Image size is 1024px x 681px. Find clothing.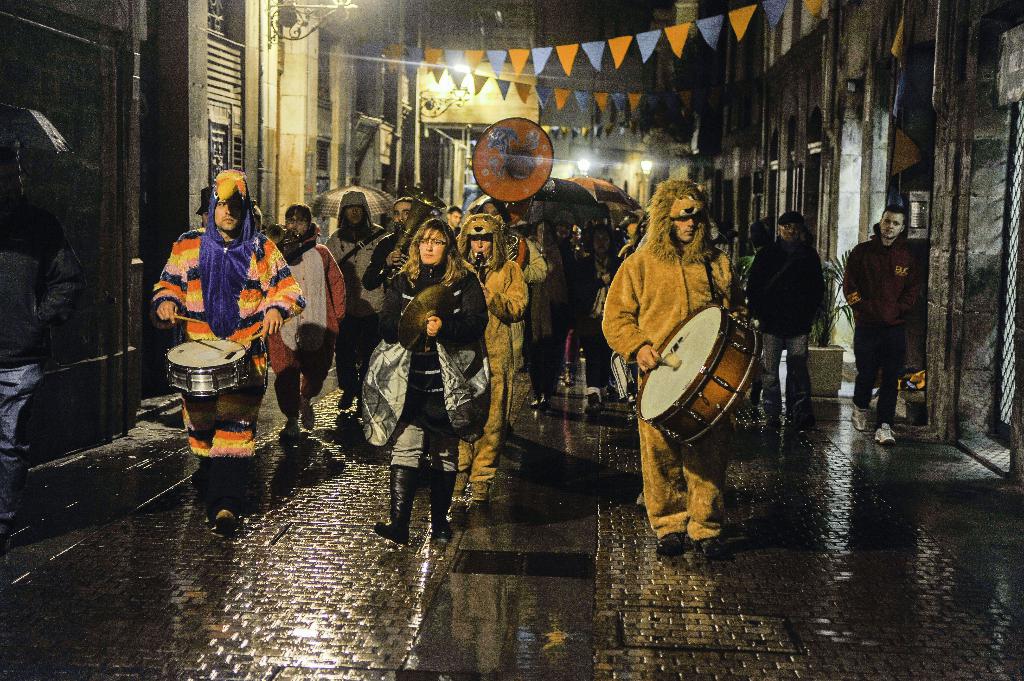
box=[355, 225, 423, 343].
